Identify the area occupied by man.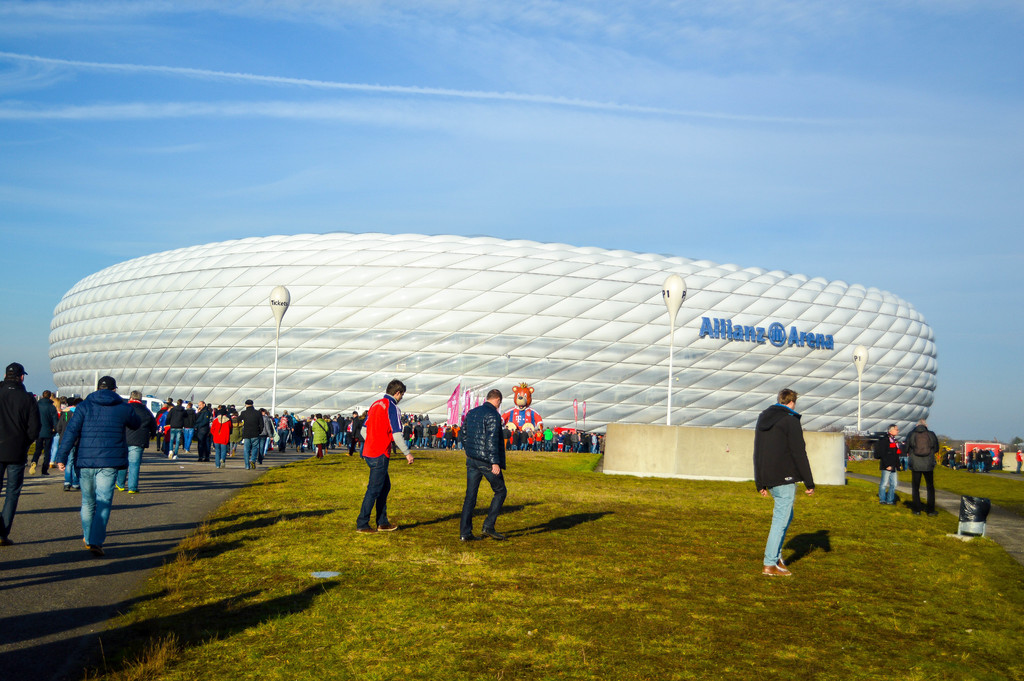
Area: pyautogui.locateOnScreen(0, 359, 40, 551).
